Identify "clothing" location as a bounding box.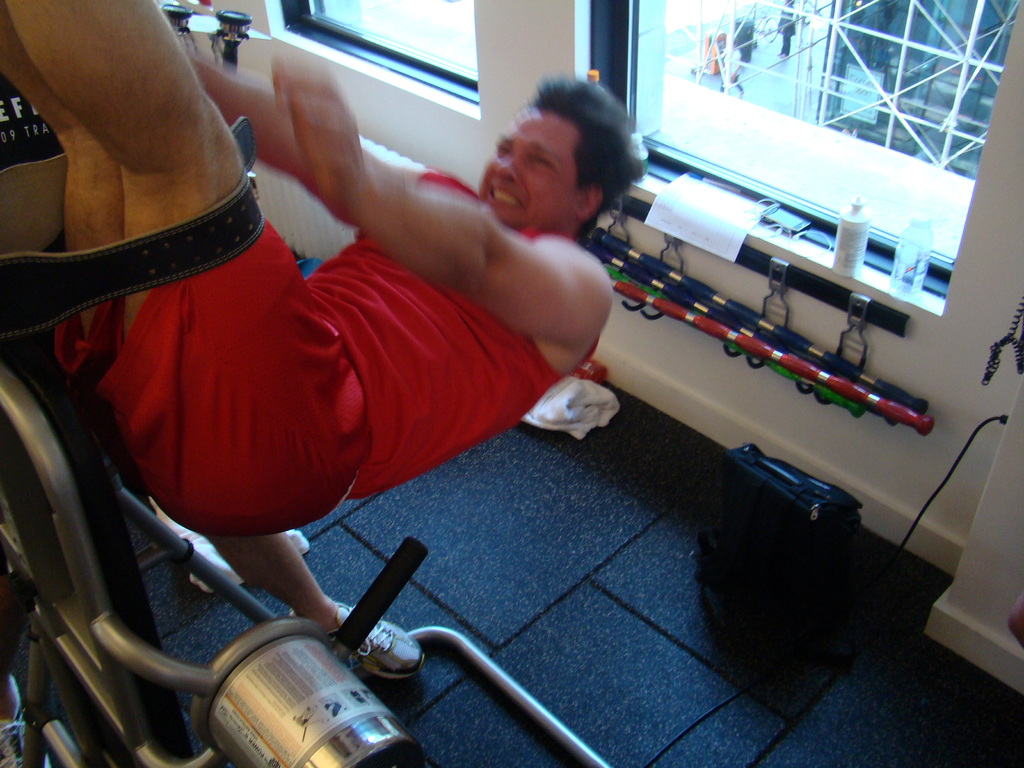
Rect(65, 108, 607, 559).
